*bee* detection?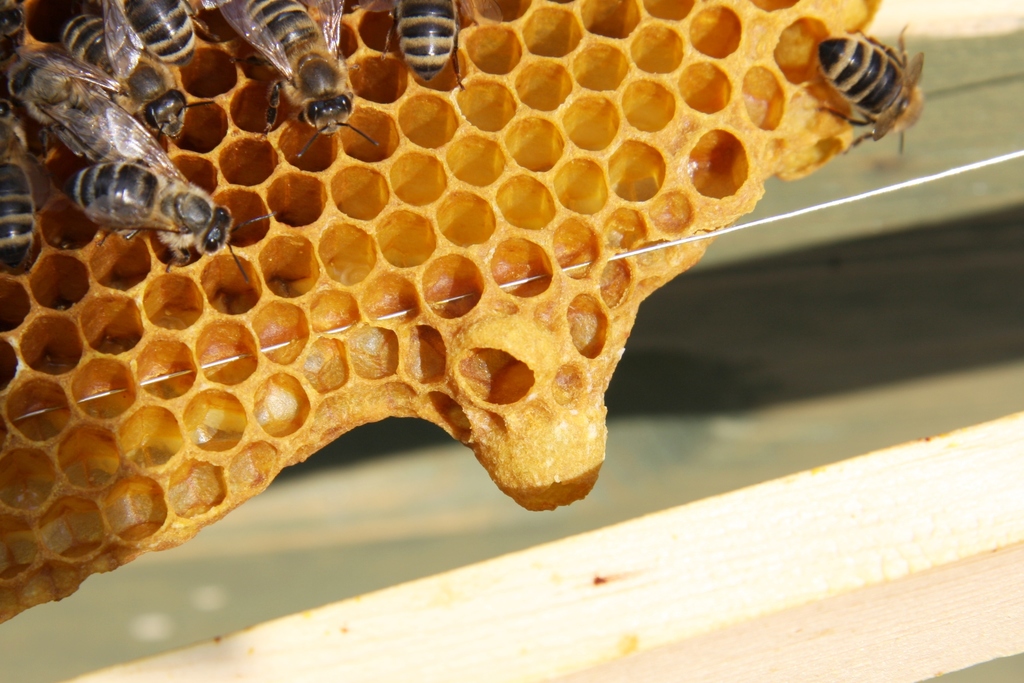
[806, 6, 935, 152]
